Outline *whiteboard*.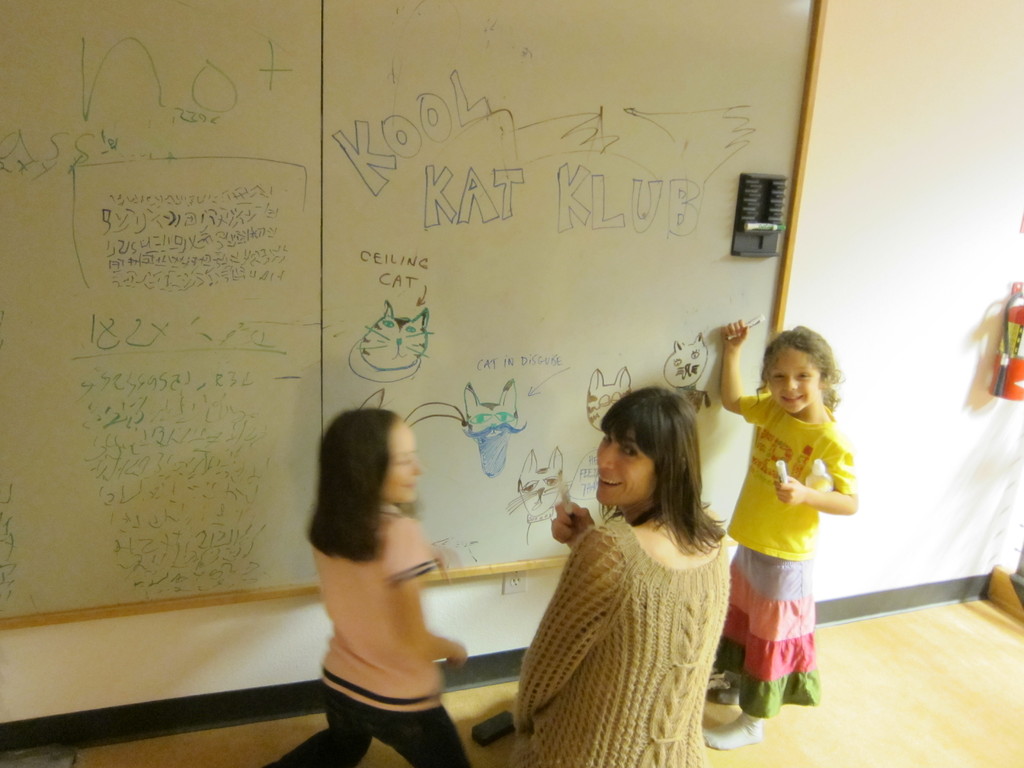
Outline: [0,0,835,626].
